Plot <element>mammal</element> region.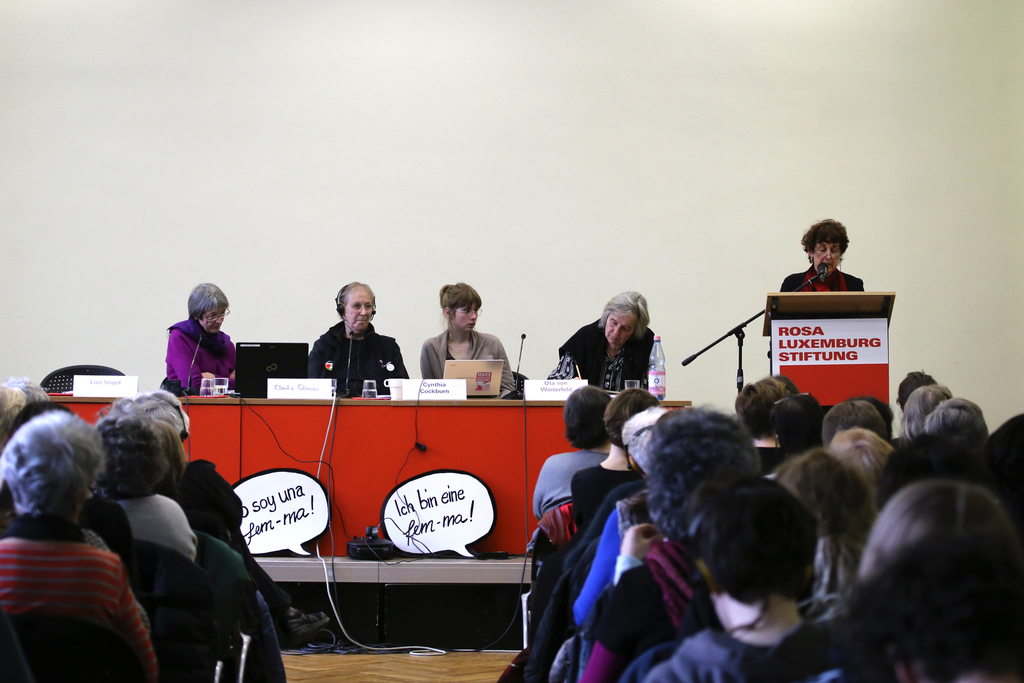
Plotted at [421,283,522,393].
